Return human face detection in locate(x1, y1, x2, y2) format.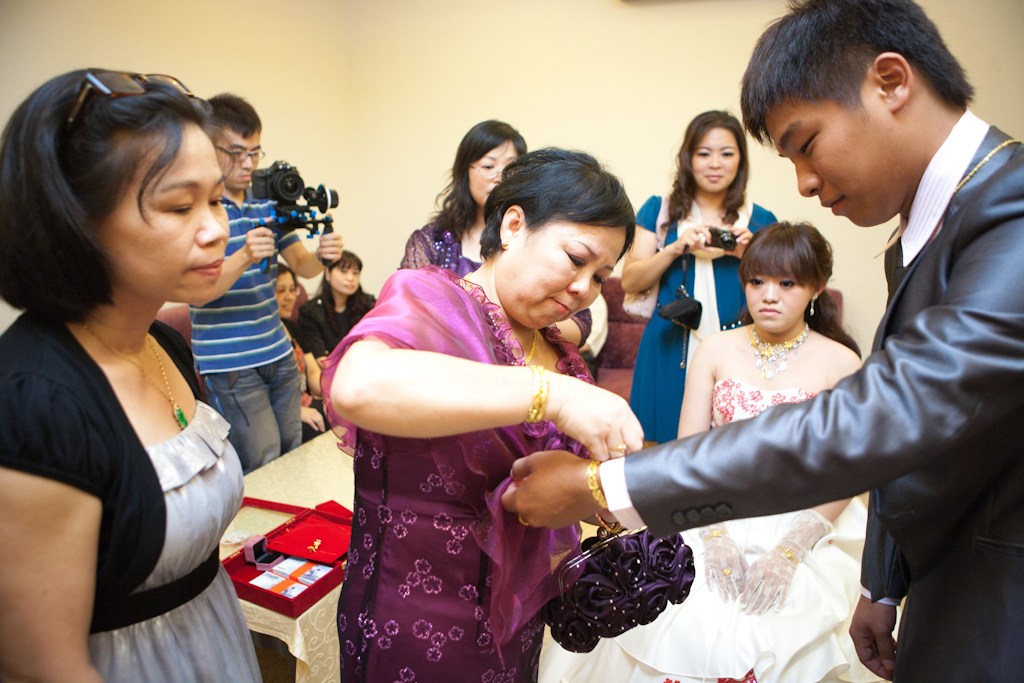
locate(743, 270, 809, 341).
